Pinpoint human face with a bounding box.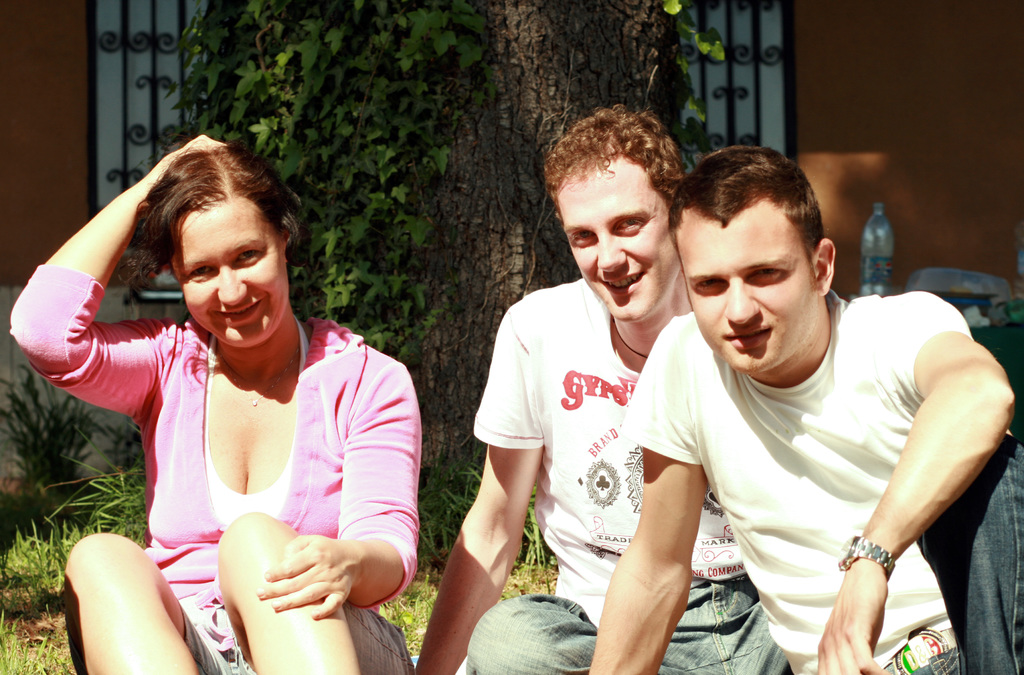
677 200 817 374.
